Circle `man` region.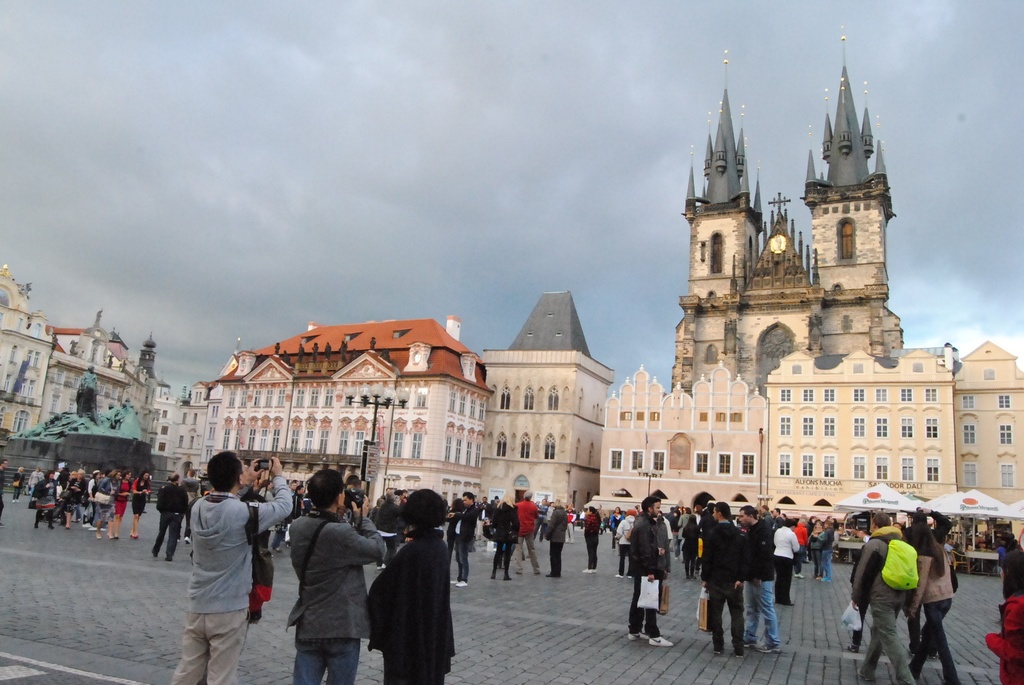
Region: (left=849, top=512, right=917, bottom=684).
